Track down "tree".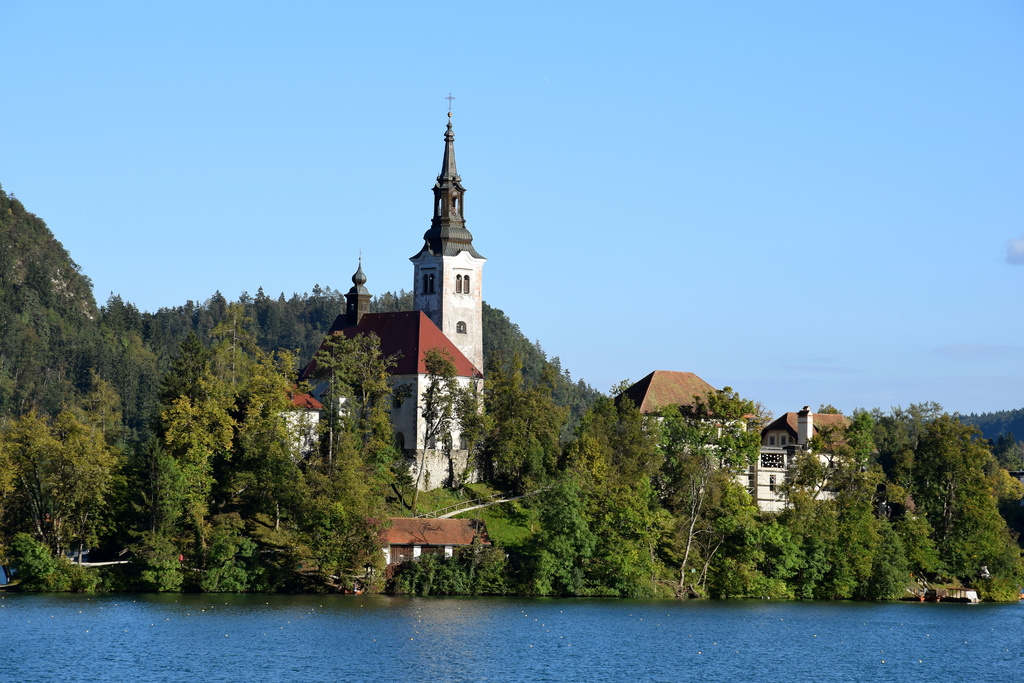
Tracked to (1005, 439, 1023, 473).
